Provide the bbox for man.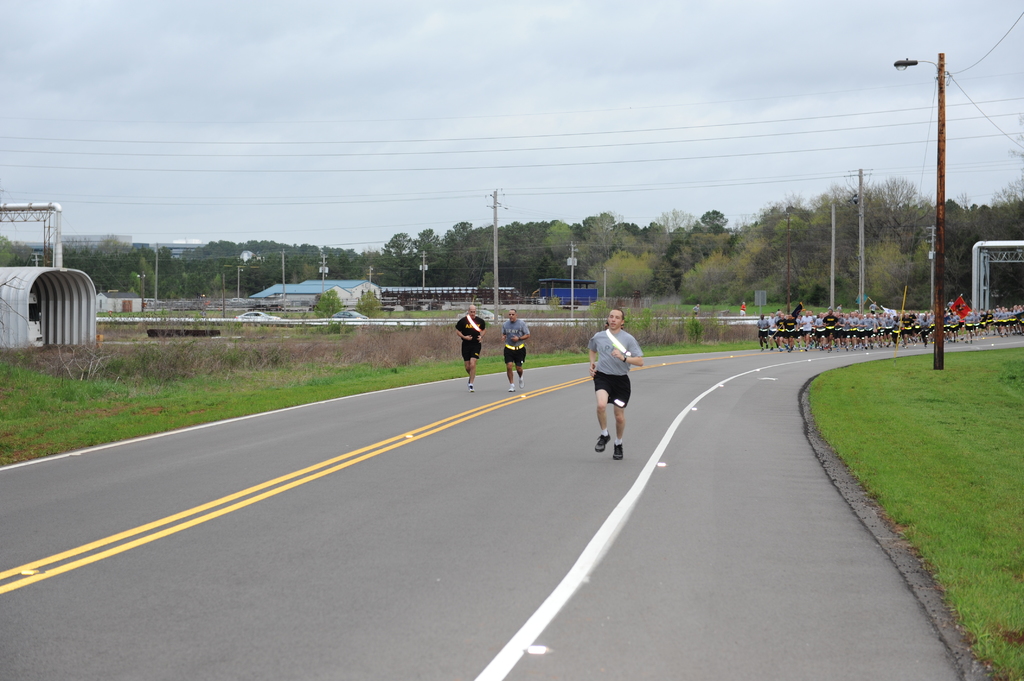
[500, 308, 532, 394].
